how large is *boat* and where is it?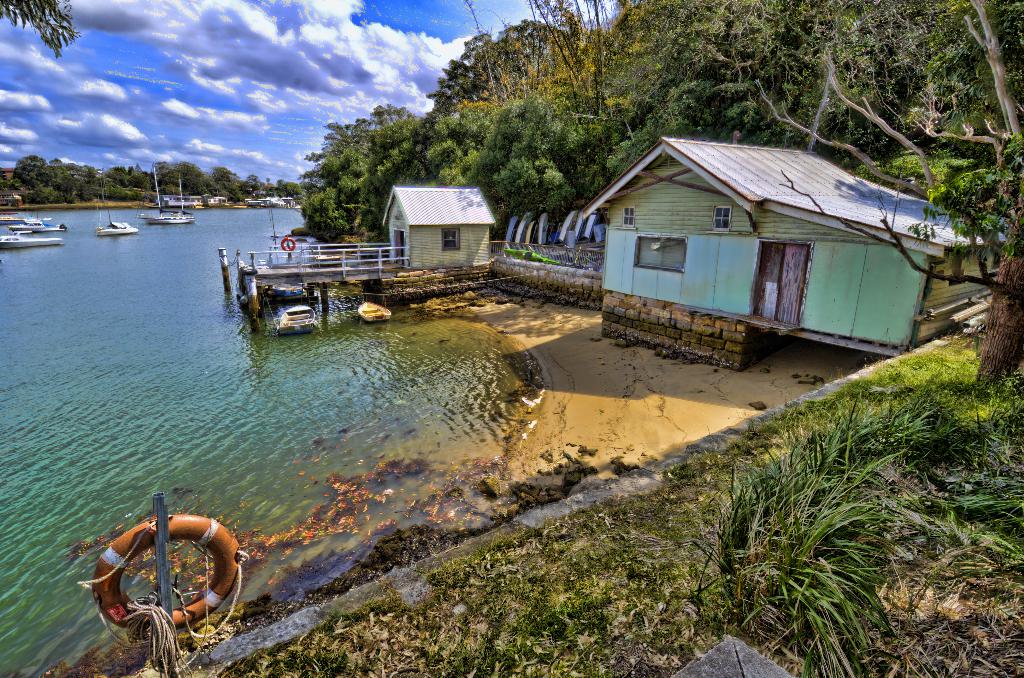
Bounding box: bbox=[510, 213, 534, 249].
